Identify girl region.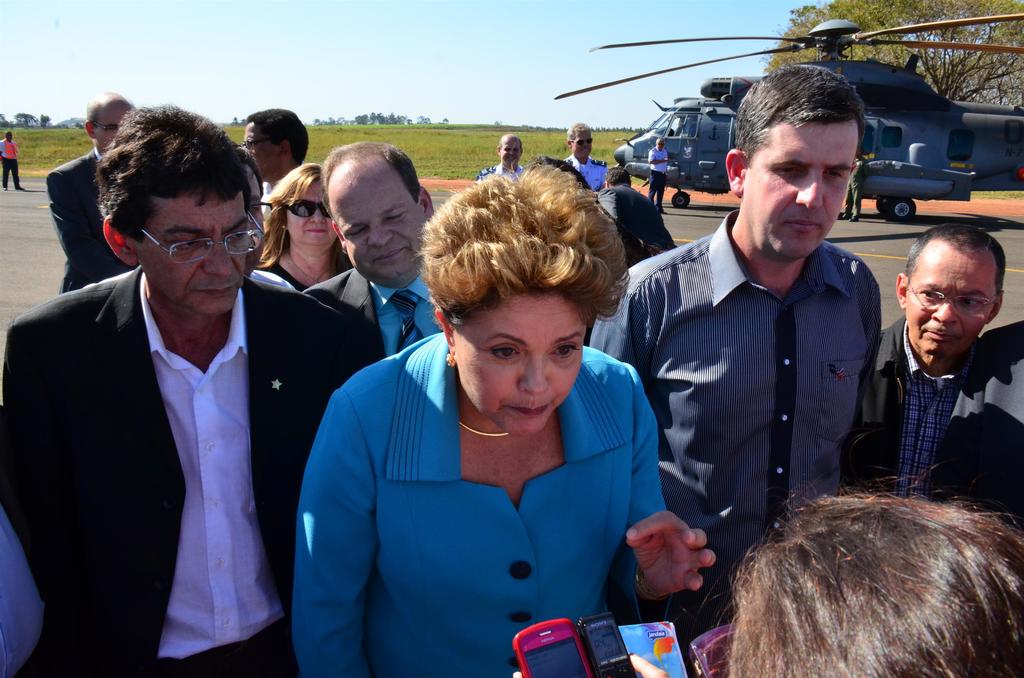
Region: {"left": 288, "top": 175, "right": 708, "bottom": 665}.
